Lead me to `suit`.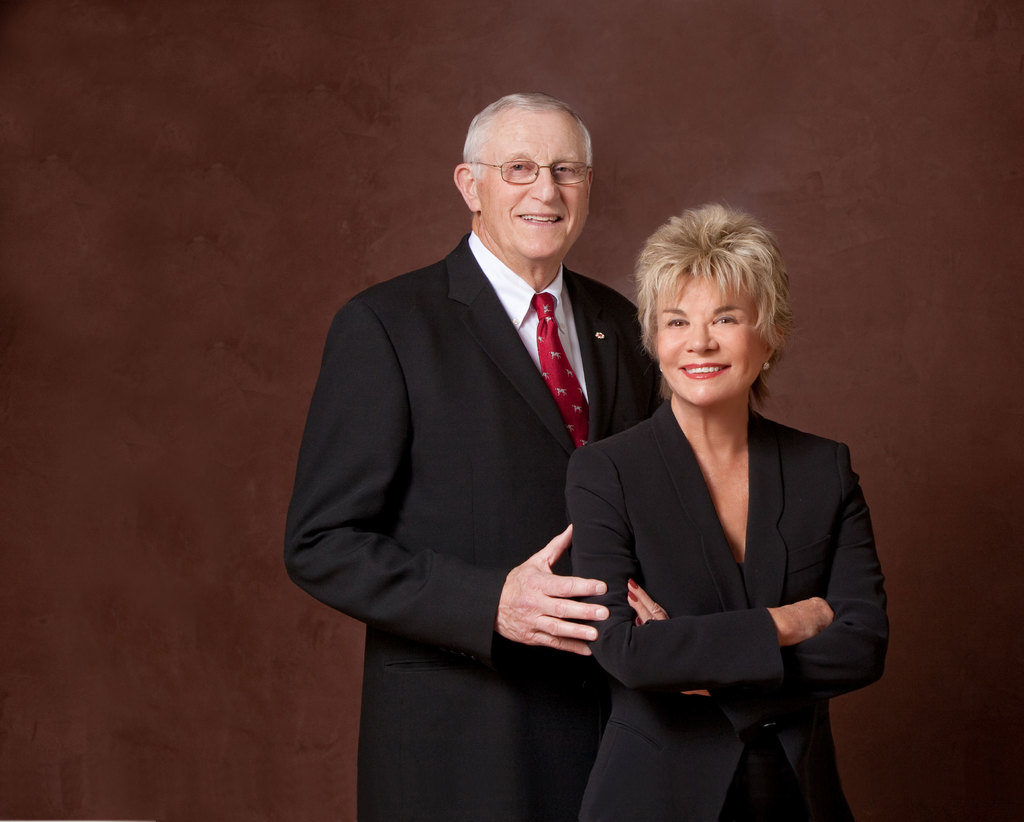
Lead to pyautogui.locateOnScreen(276, 223, 664, 821).
